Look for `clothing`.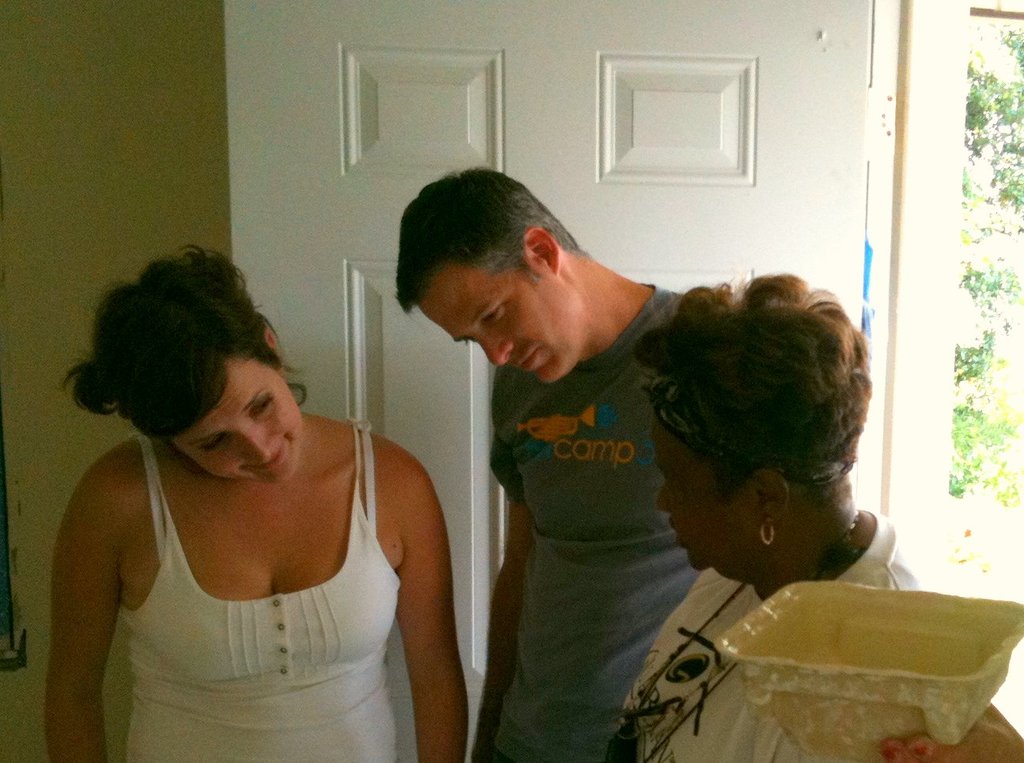
Found: bbox=[489, 283, 715, 762].
